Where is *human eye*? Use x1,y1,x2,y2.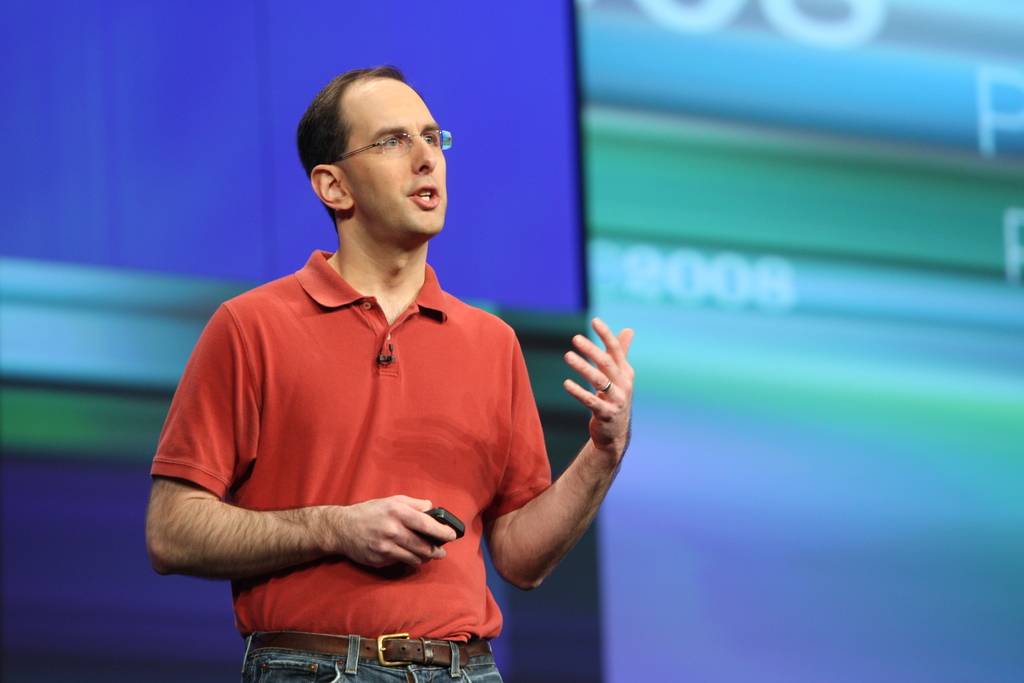
422,131,439,148.
